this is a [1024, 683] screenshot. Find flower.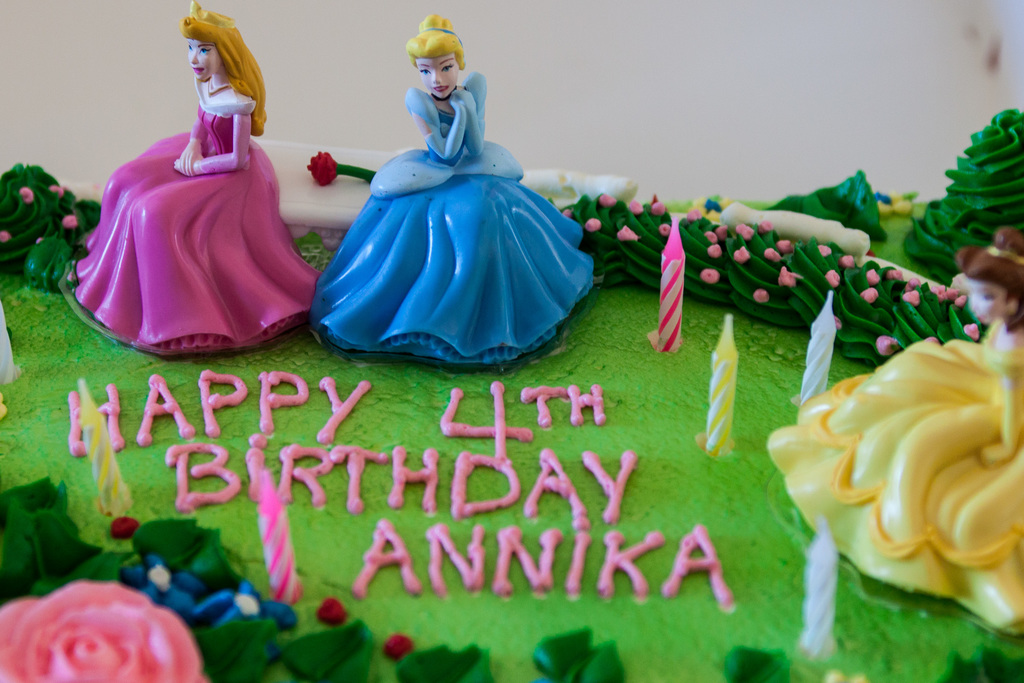
Bounding box: (874,333,899,356).
